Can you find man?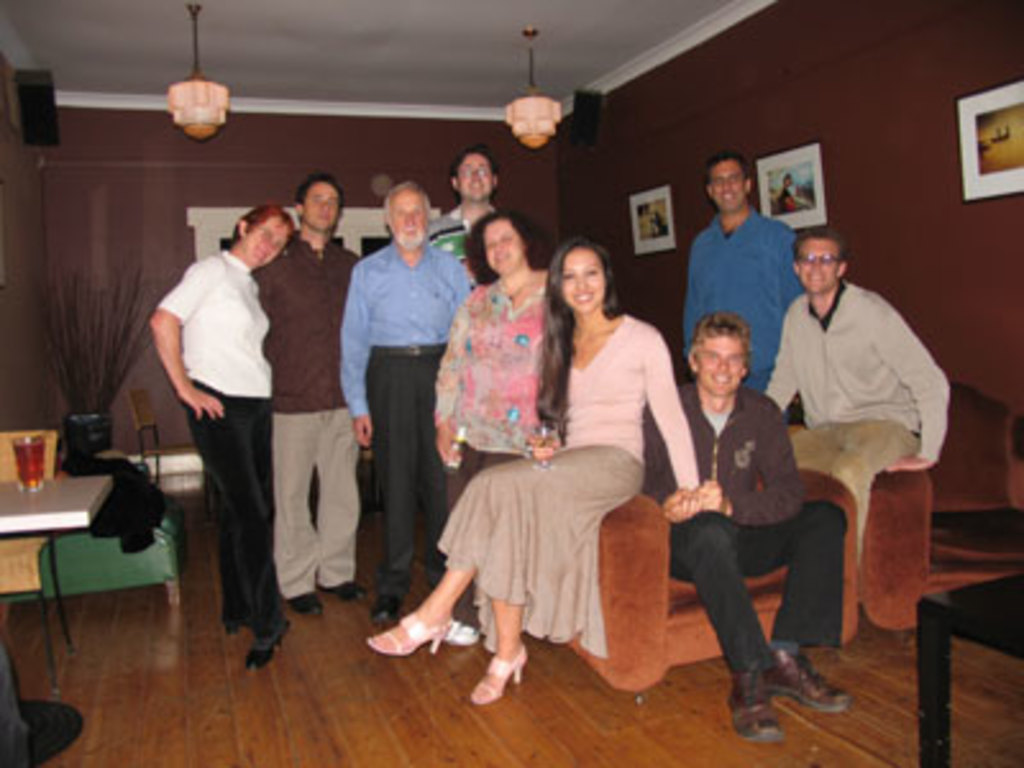
Yes, bounding box: 335,177,458,594.
